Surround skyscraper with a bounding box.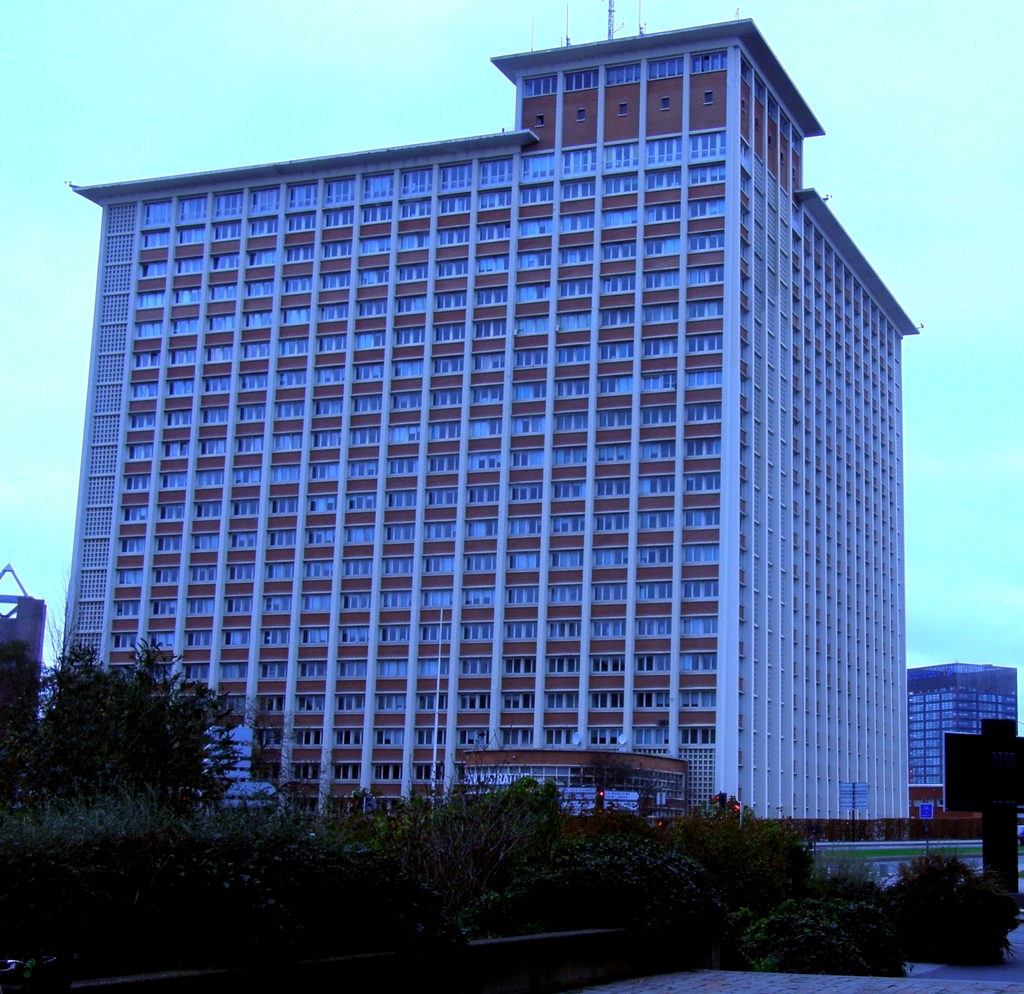
bbox=(896, 658, 1023, 811).
